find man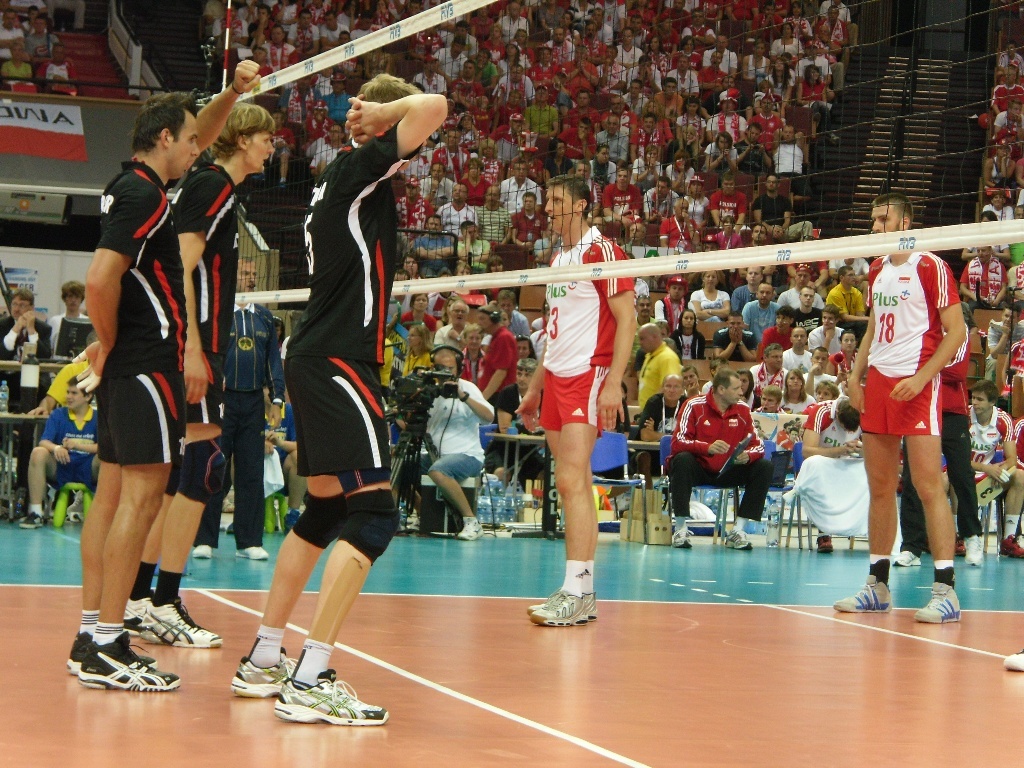
567, 88, 597, 126
